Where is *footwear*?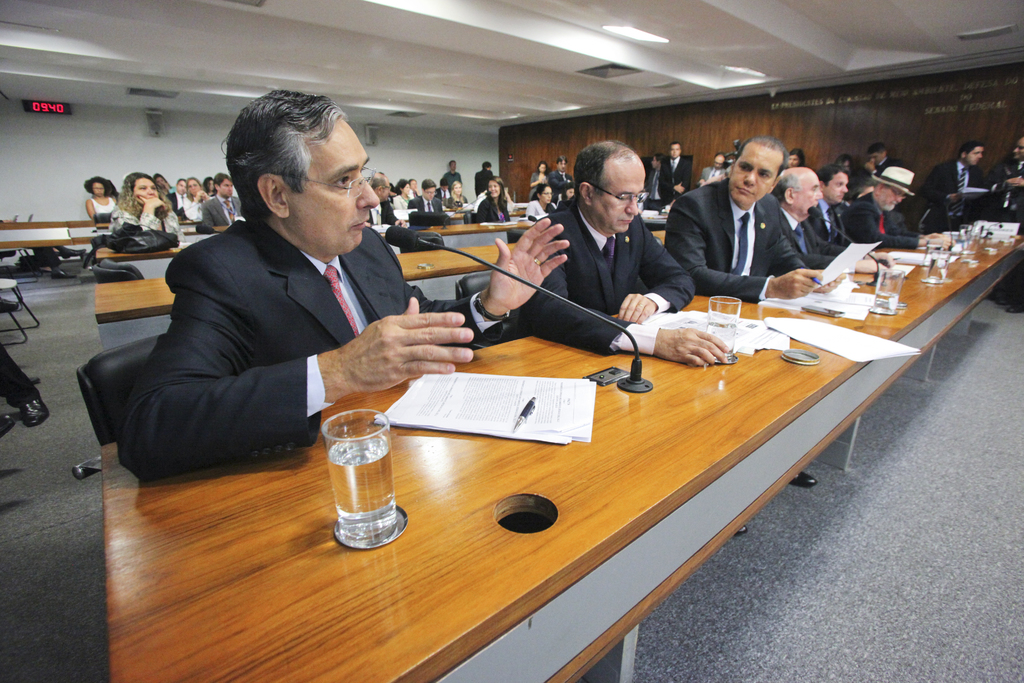
bbox=[1004, 302, 1023, 313].
